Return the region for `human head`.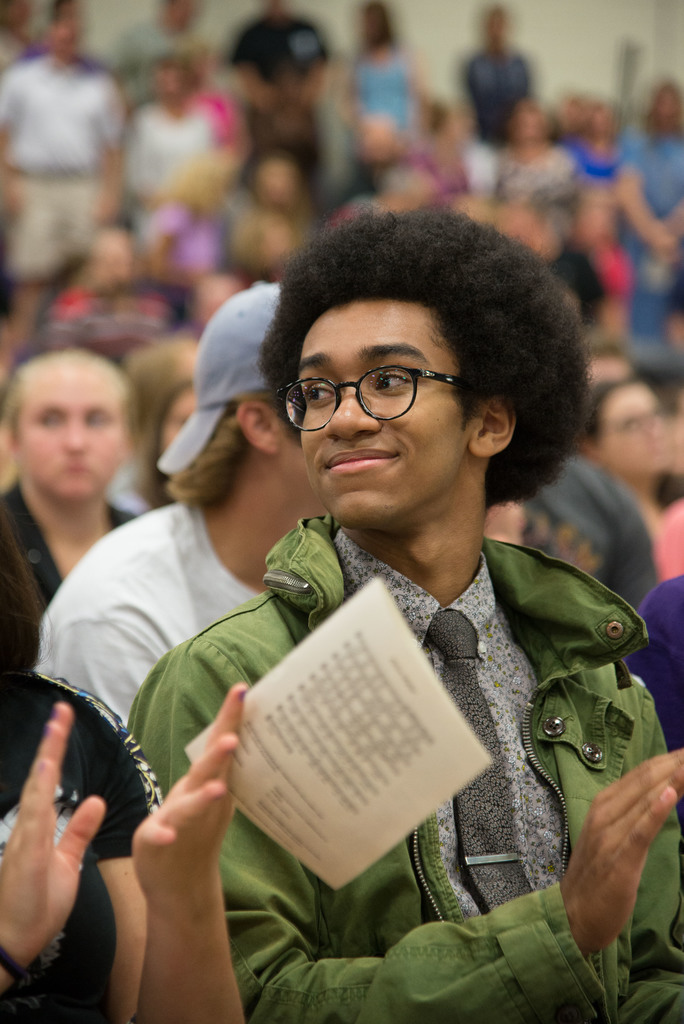
569 373 678 483.
